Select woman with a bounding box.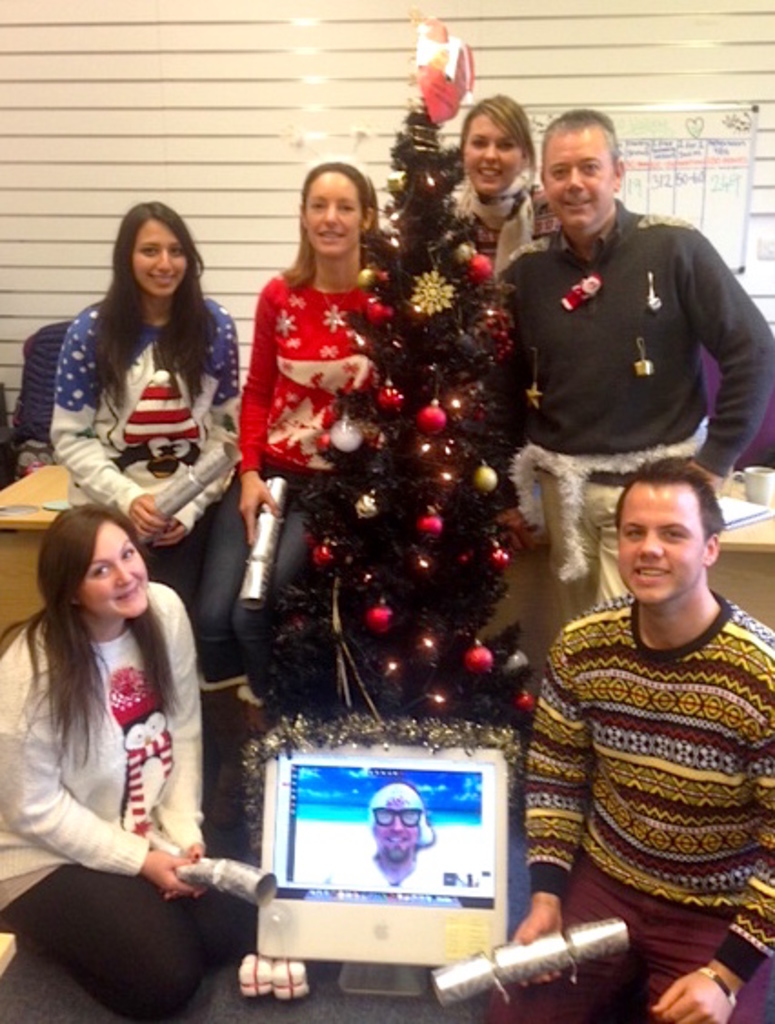
(x1=13, y1=467, x2=231, y2=1008).
